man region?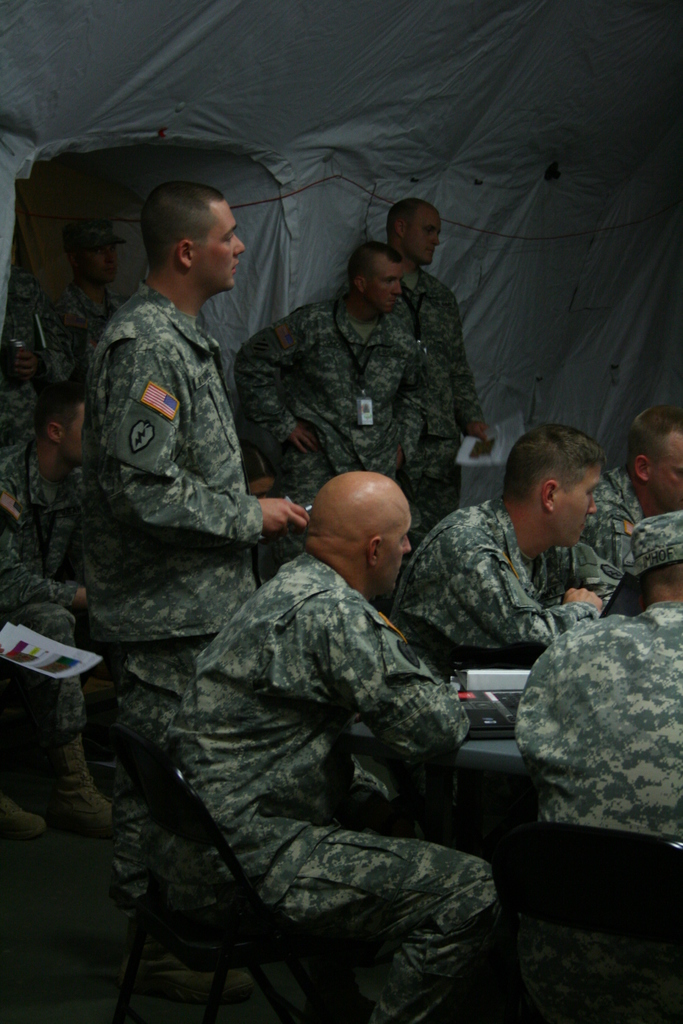
233,229,436,572
